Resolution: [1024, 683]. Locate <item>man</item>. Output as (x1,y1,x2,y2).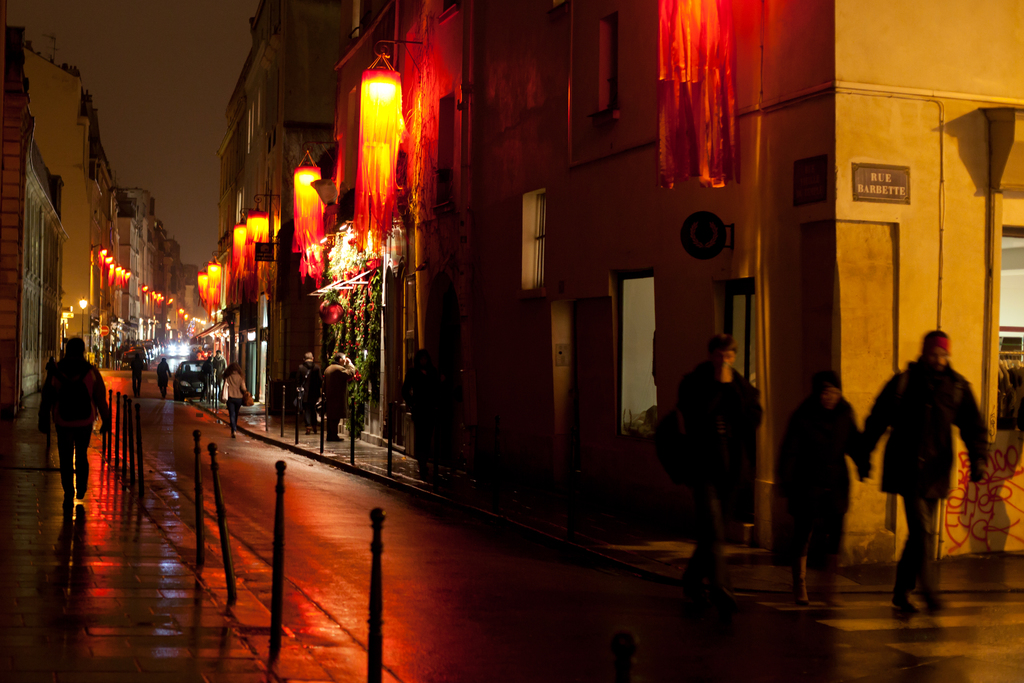
(675,334,765,603).
